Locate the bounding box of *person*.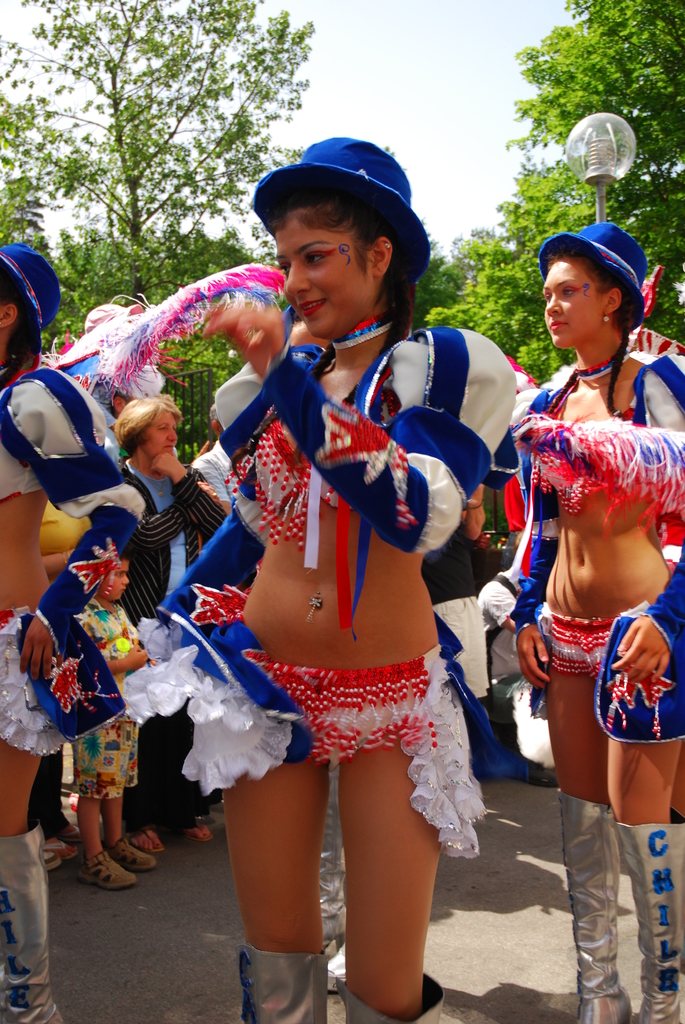
Bounding box: left=161, top=138, right=526, bottom=1023.
